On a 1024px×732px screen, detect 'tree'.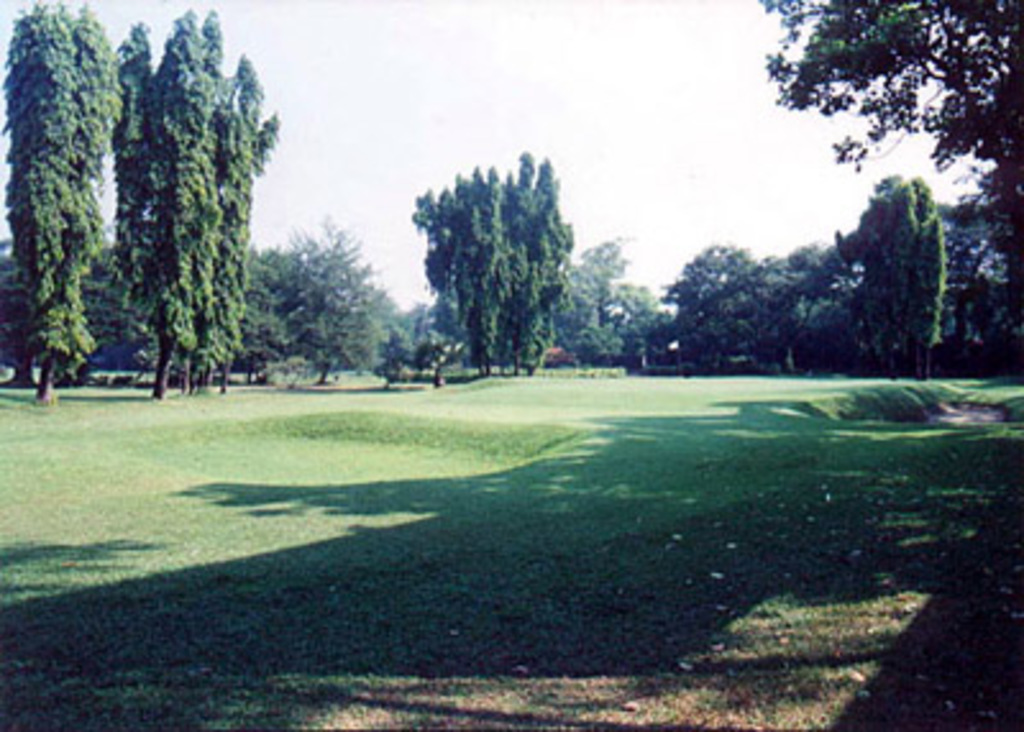
[410,146,576,376].
